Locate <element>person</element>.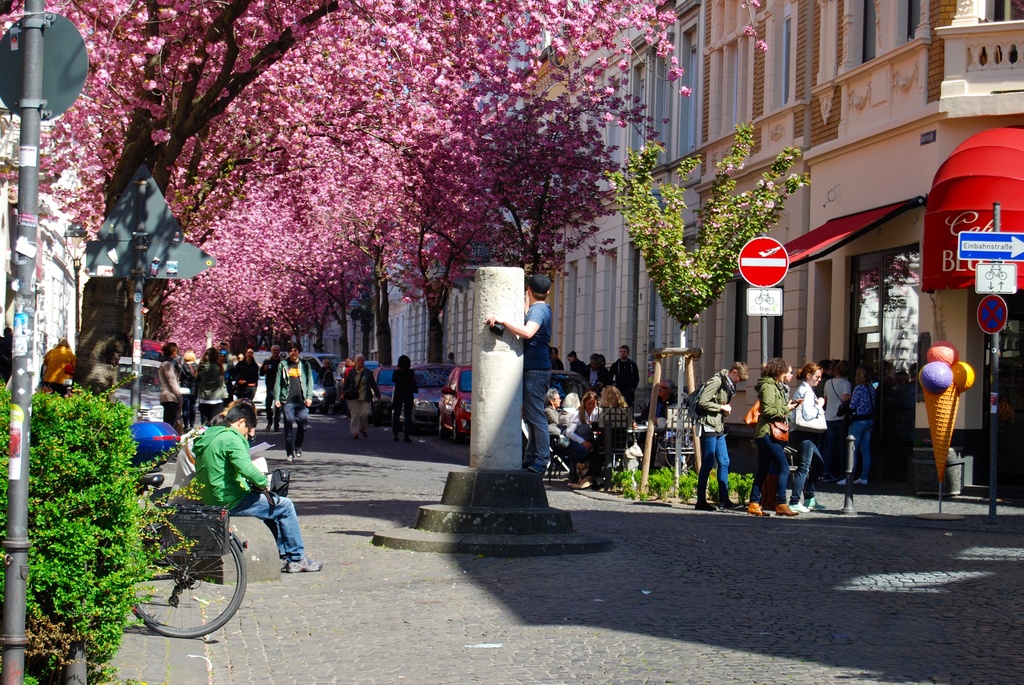
Bounding box: <box>384,354,417,439</box>.
